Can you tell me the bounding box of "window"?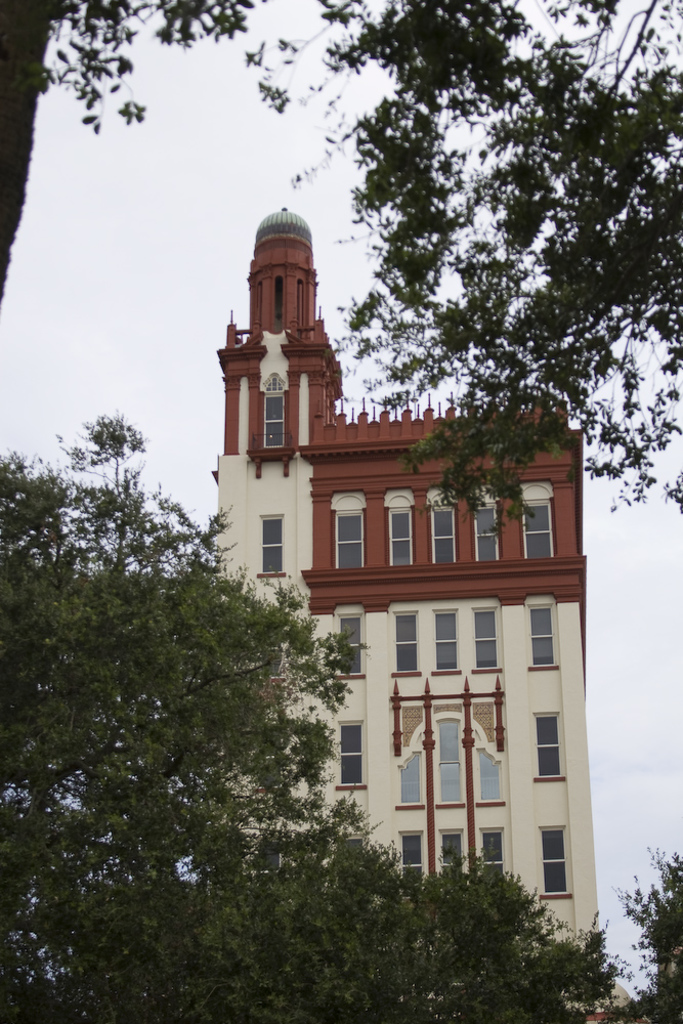
(261, 392, 290, 447).
